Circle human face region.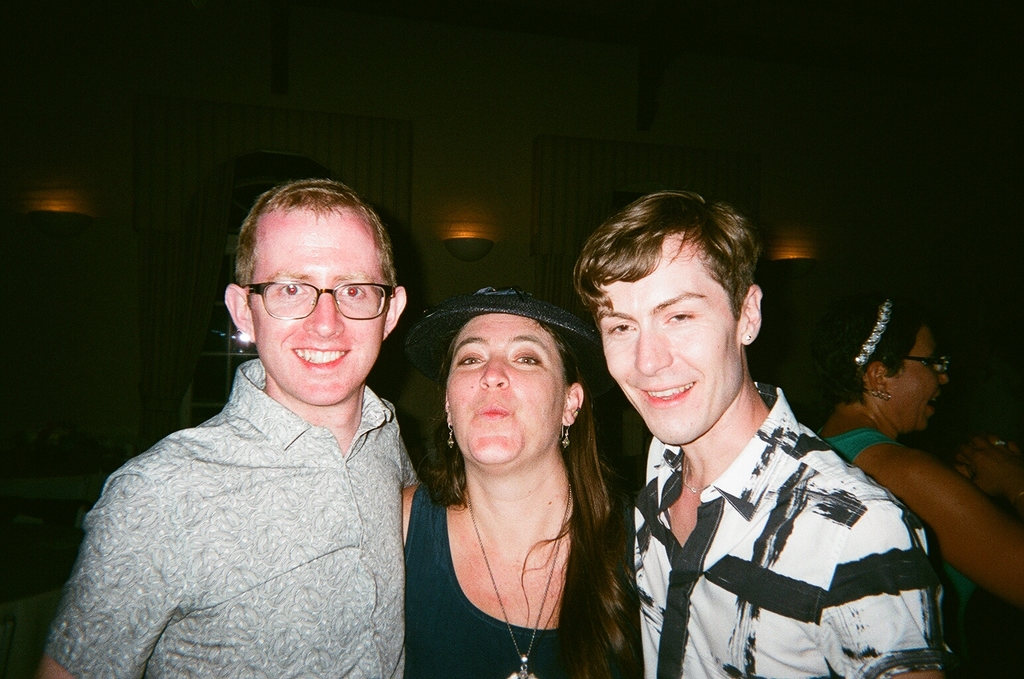
Region: l=443, t=314, r=566, b=463.
